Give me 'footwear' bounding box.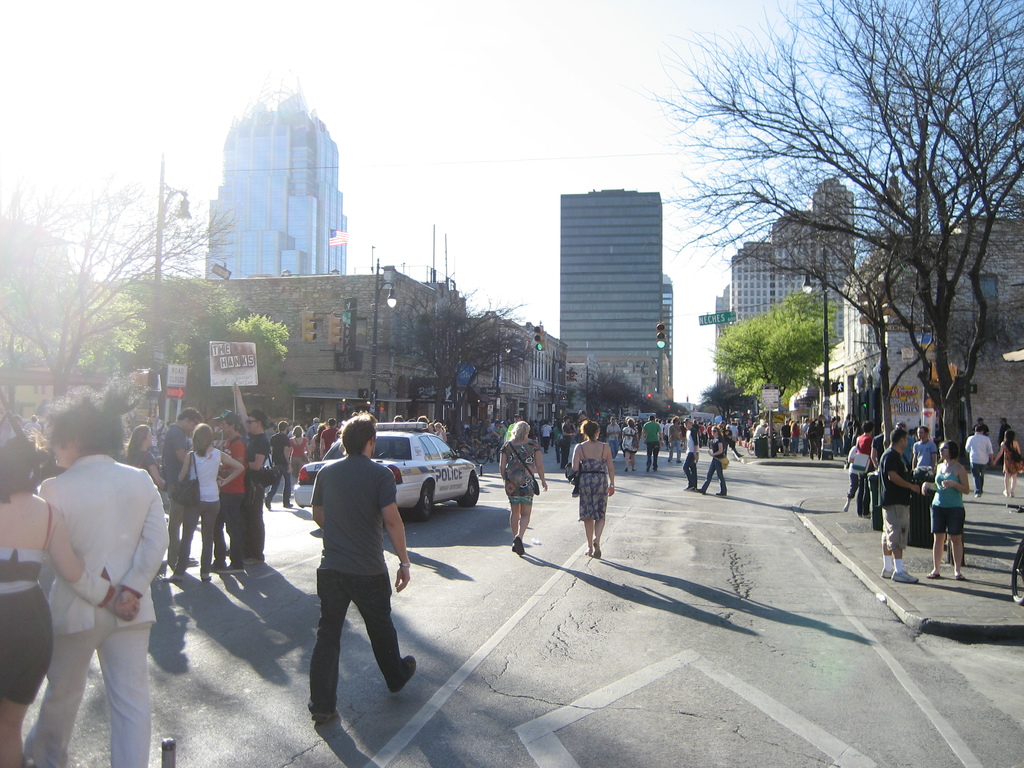
591,539,605,562.
